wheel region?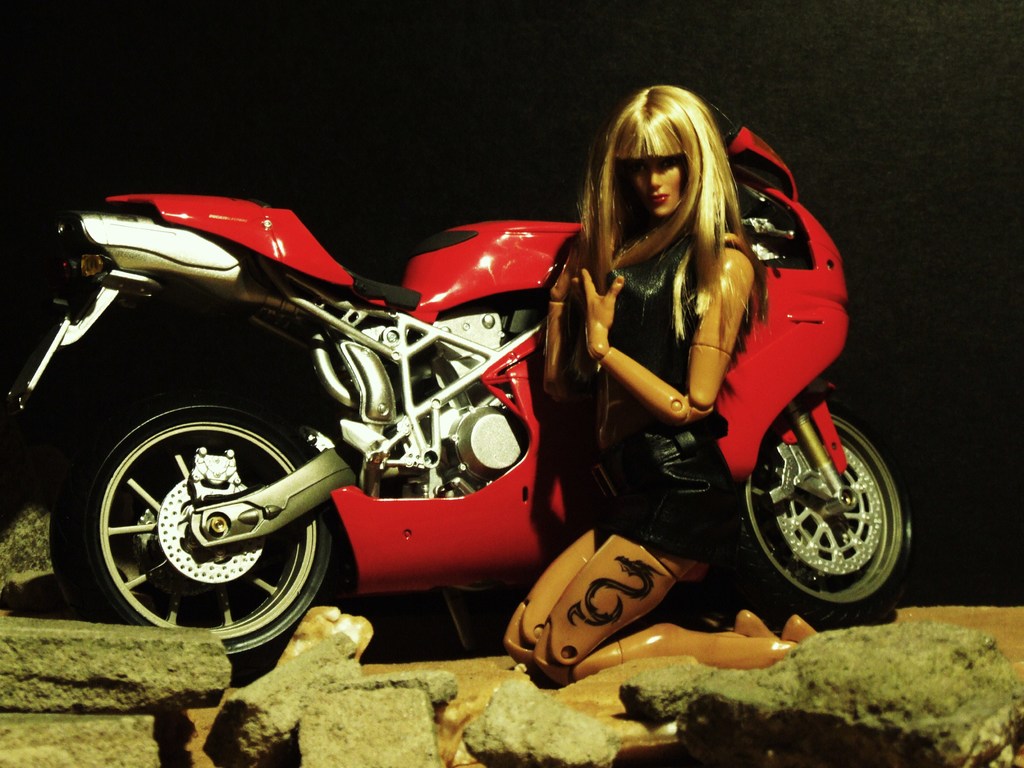
bbox=[47, 399, 336, 683]
